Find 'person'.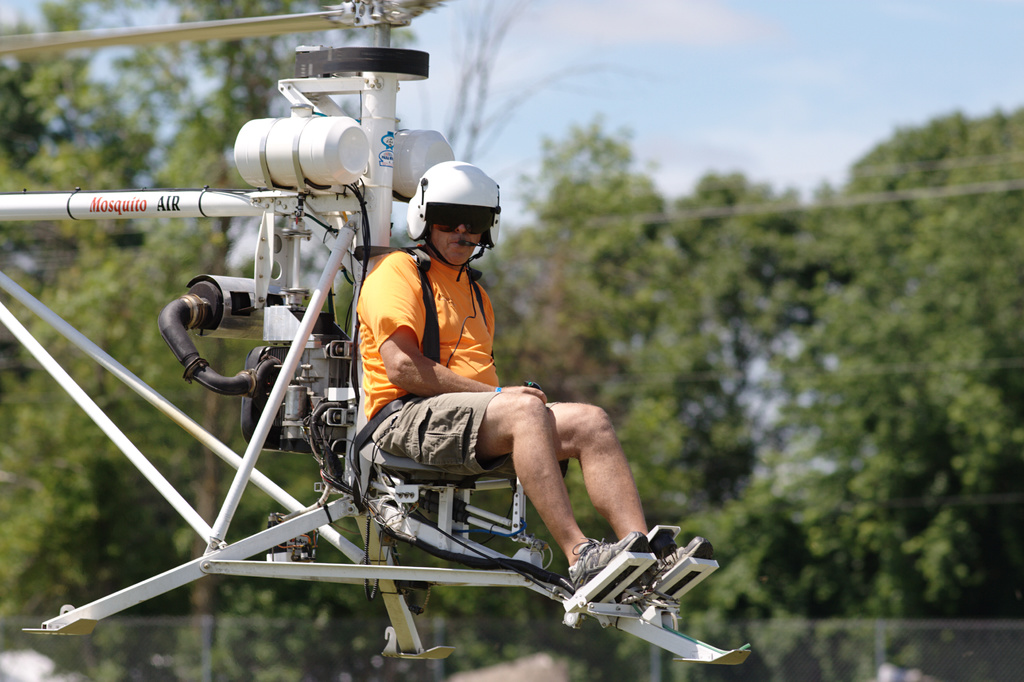
(left=332, top=159, right=606, bottom=623).
